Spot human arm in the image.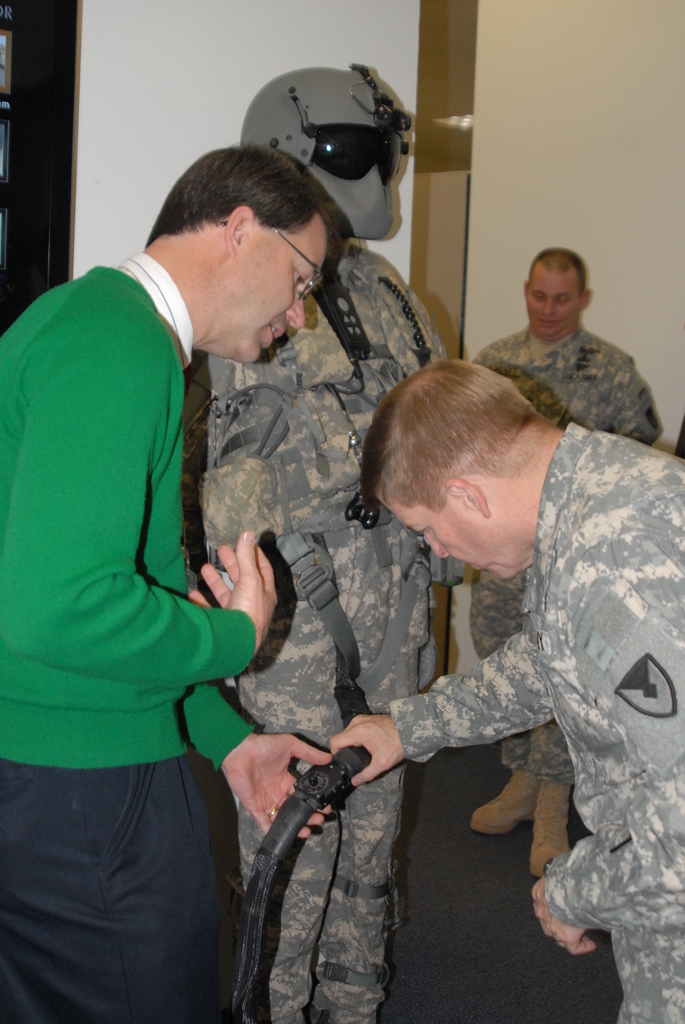
human arm found at locate(599, 344, 666, 438).
